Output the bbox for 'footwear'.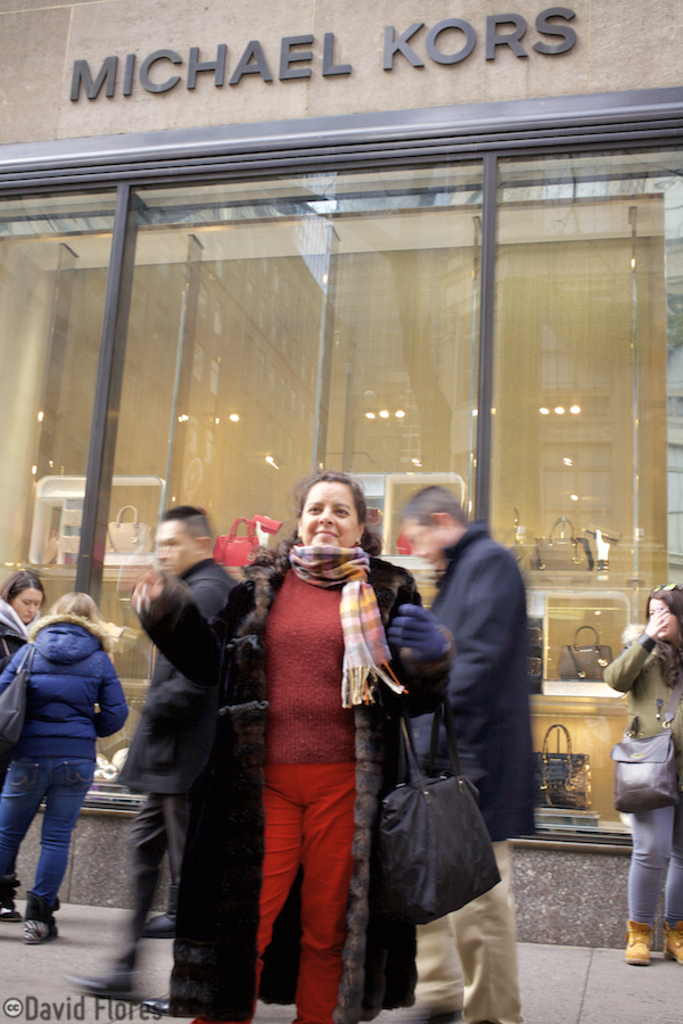
bbox=(24, 889, 55, 944).
